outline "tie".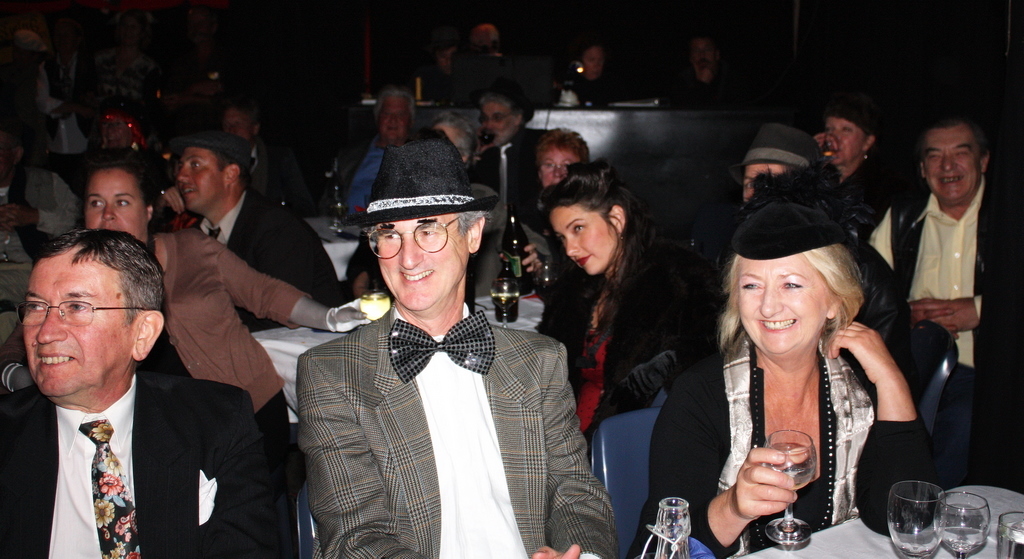
Outline: bbox=[82, 415, 135, 558].
